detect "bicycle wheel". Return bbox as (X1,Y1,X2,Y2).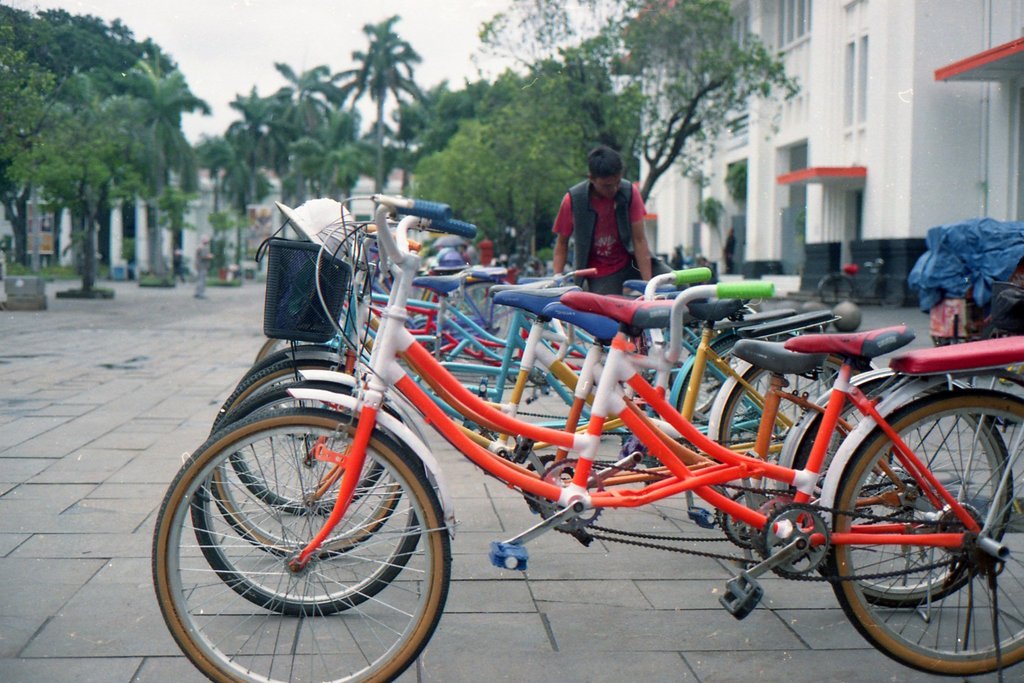
(214,386,419,625).
